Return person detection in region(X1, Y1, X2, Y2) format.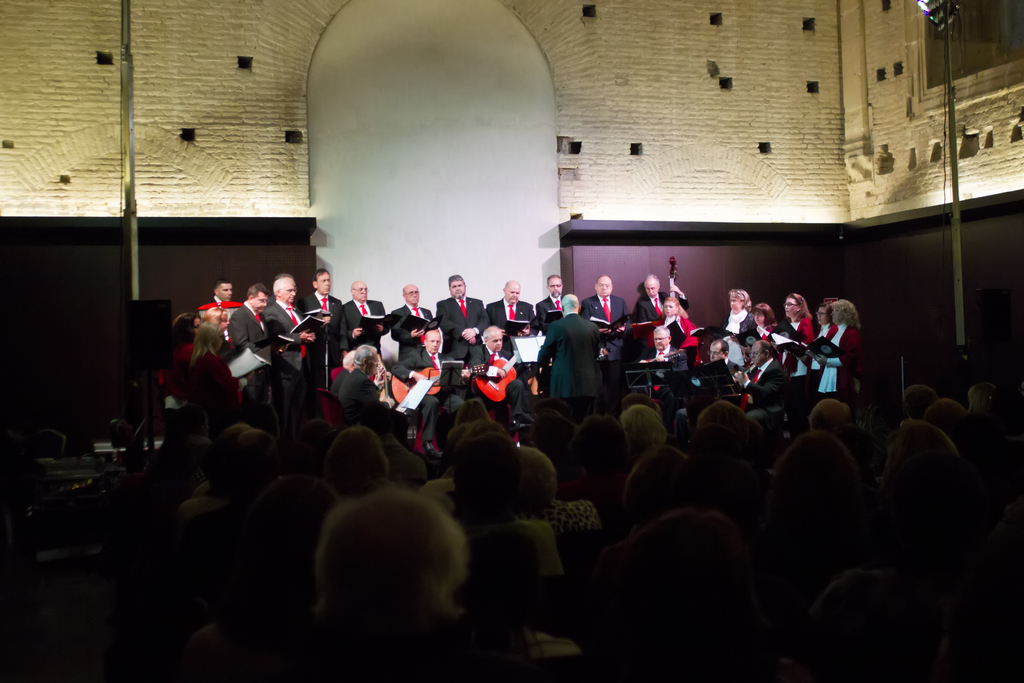
region(438, 399, 490, 448).
